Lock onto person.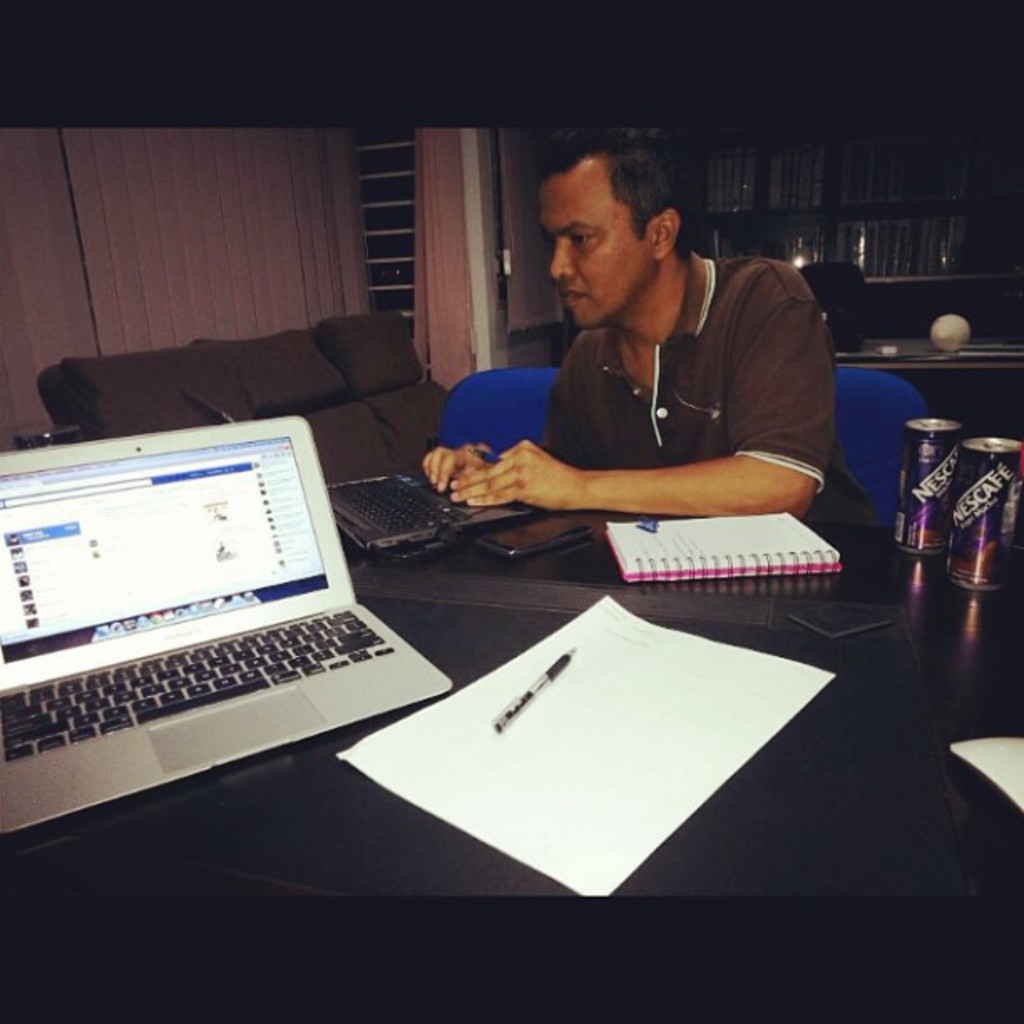
Locked: select_region(417, 136, 900, 534).
